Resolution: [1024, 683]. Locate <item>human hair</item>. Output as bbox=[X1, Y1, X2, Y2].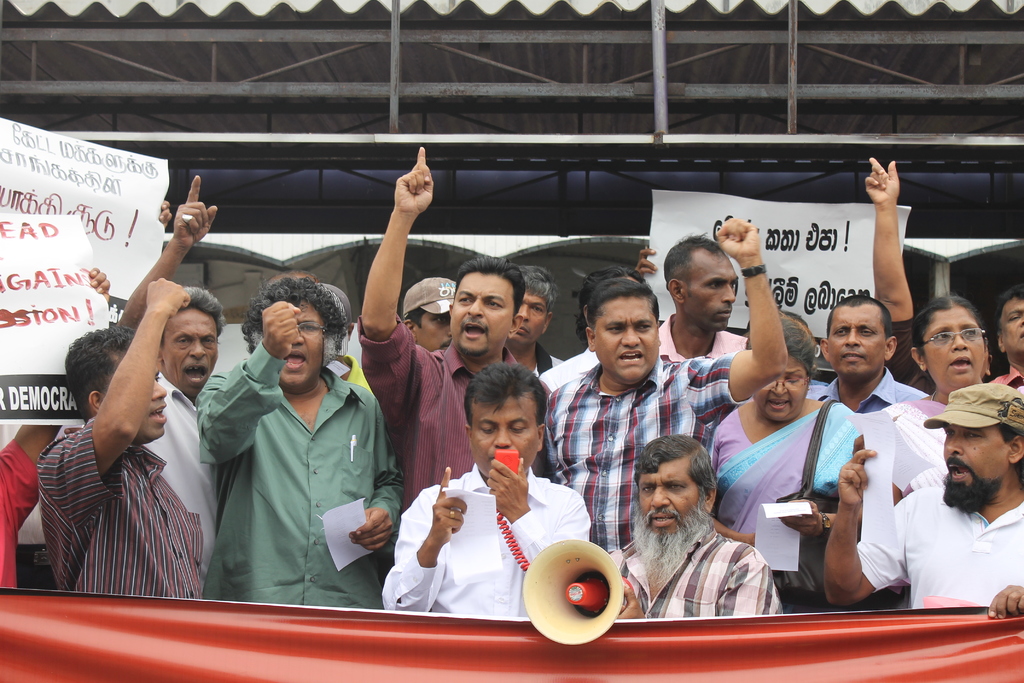
bbox=[825, 293, 895, 346].
